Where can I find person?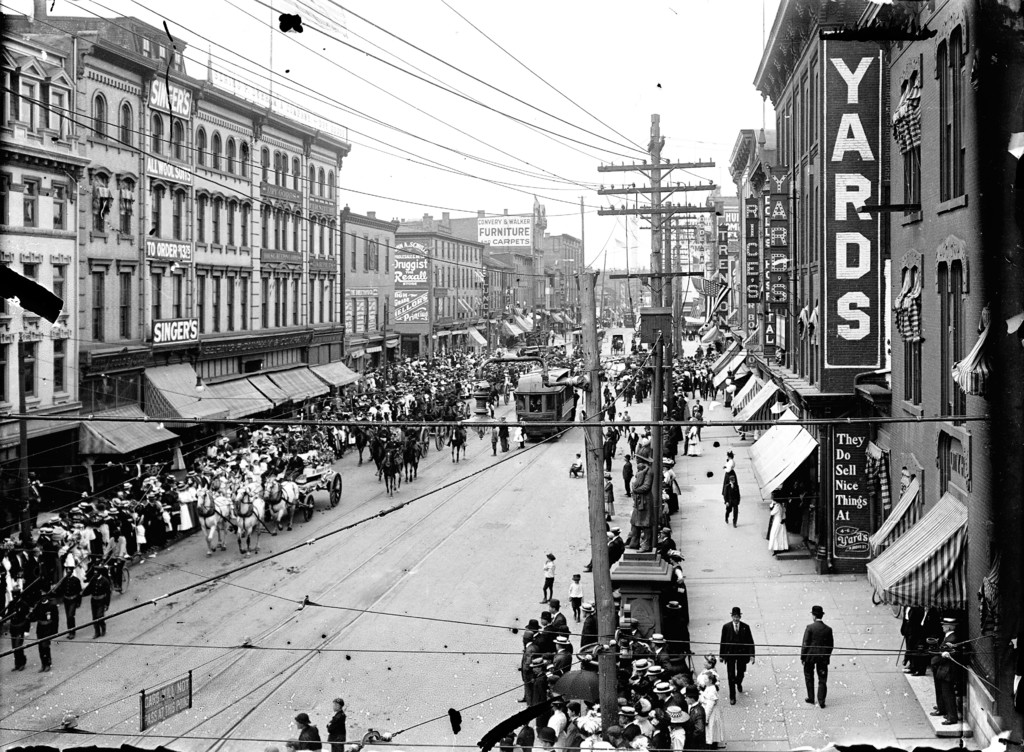
You can find it at <bbox>699, 671, 724, 749</bbox>.
